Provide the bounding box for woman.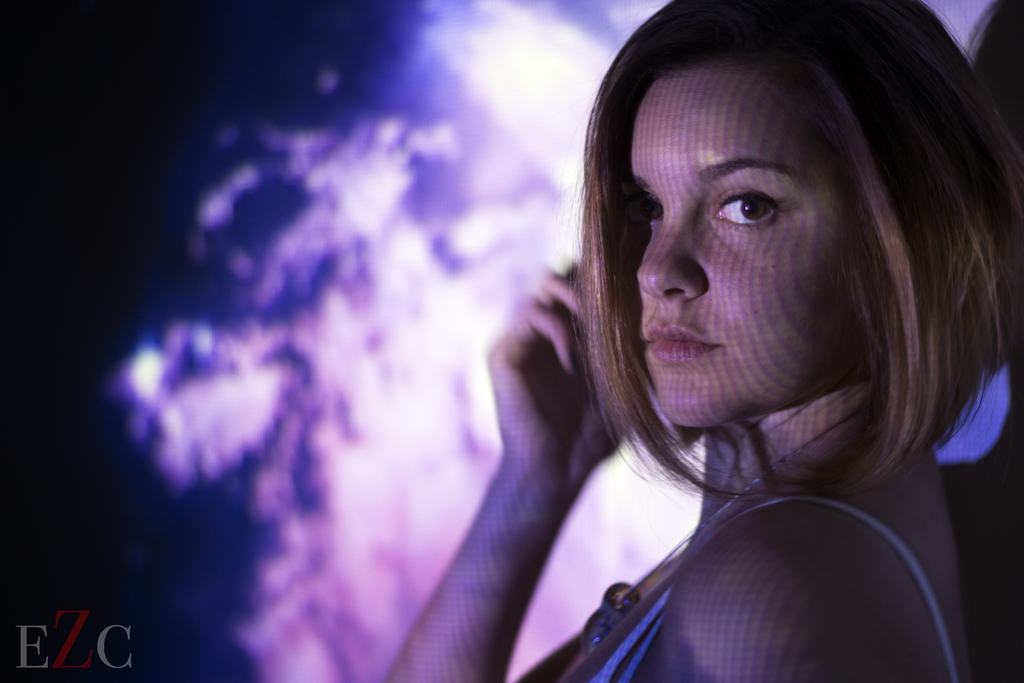
l=436, t=0, r=1023, b=677.
